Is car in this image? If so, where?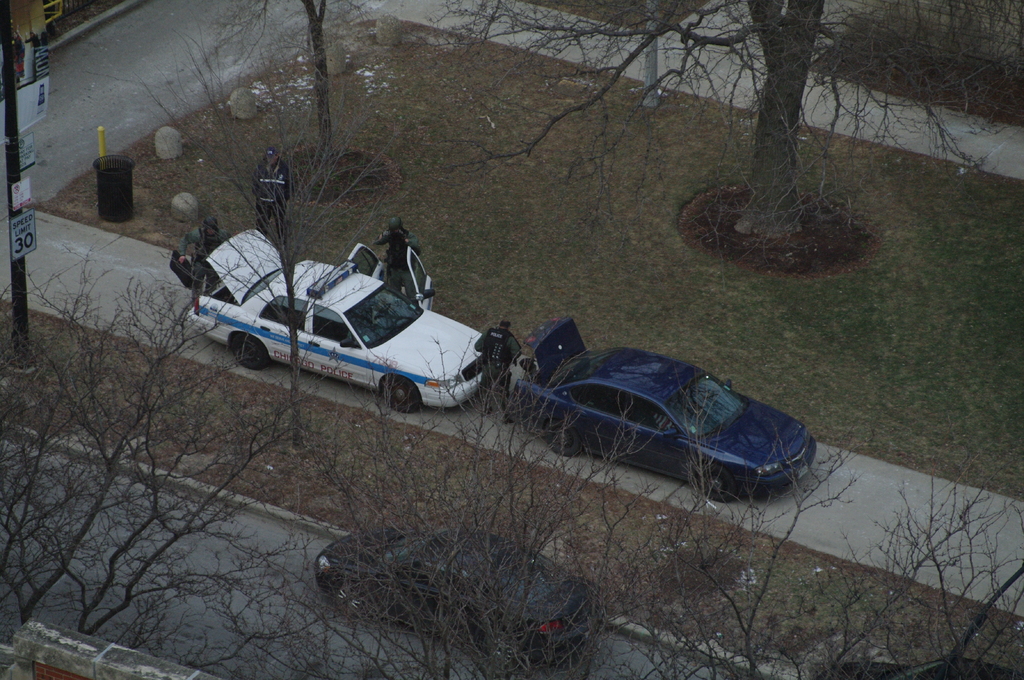
Yes, at 509:319:819:502.
